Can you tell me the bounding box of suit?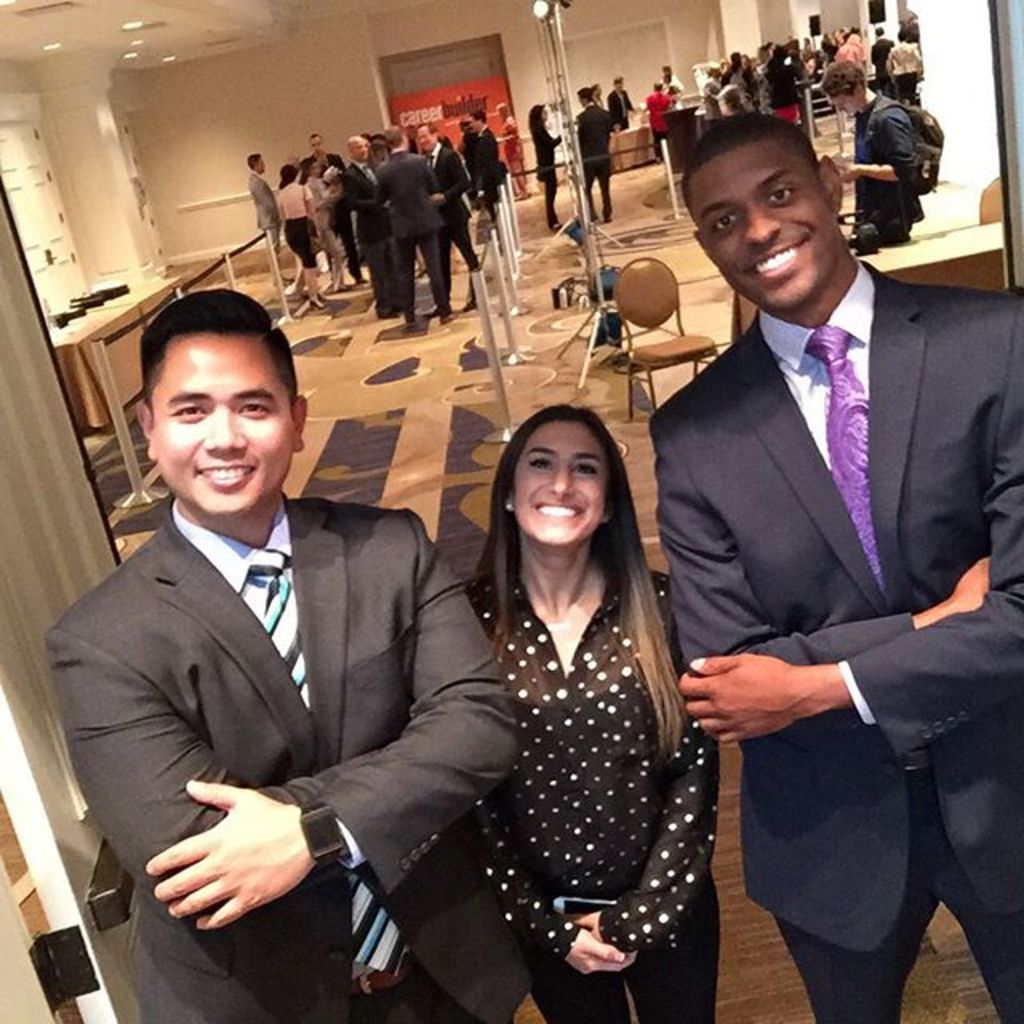
box=[374, 150, 448, 320].
